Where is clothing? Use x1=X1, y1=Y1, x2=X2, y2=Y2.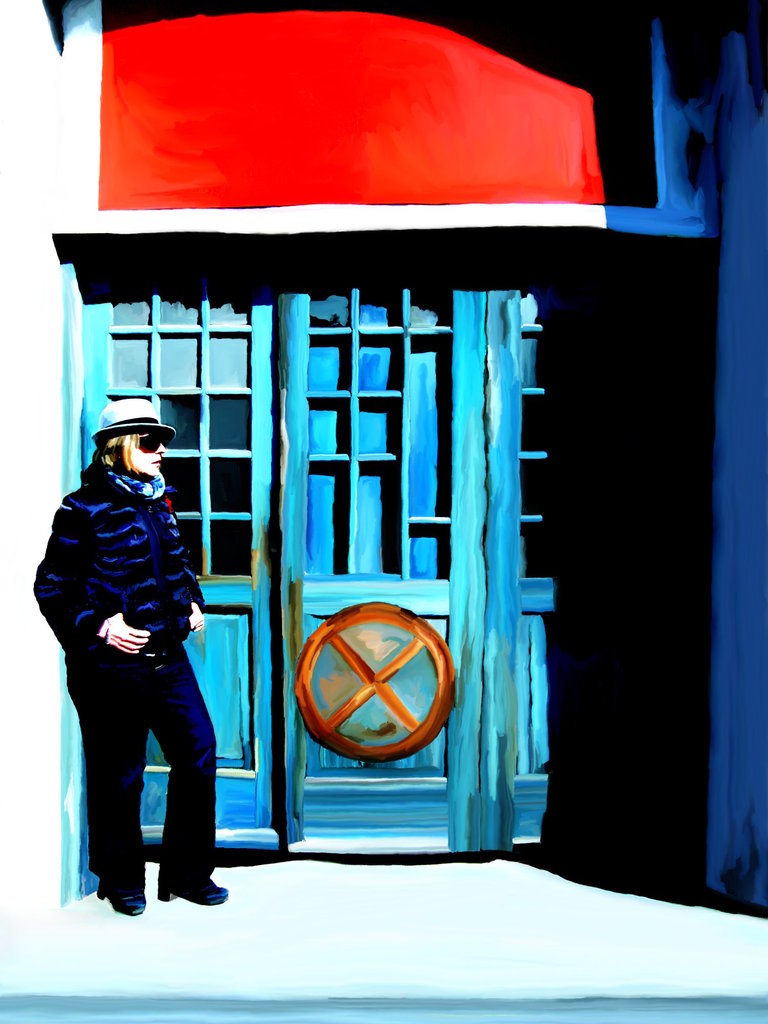
x1=34, y1=449, x2=223, y2=886.
